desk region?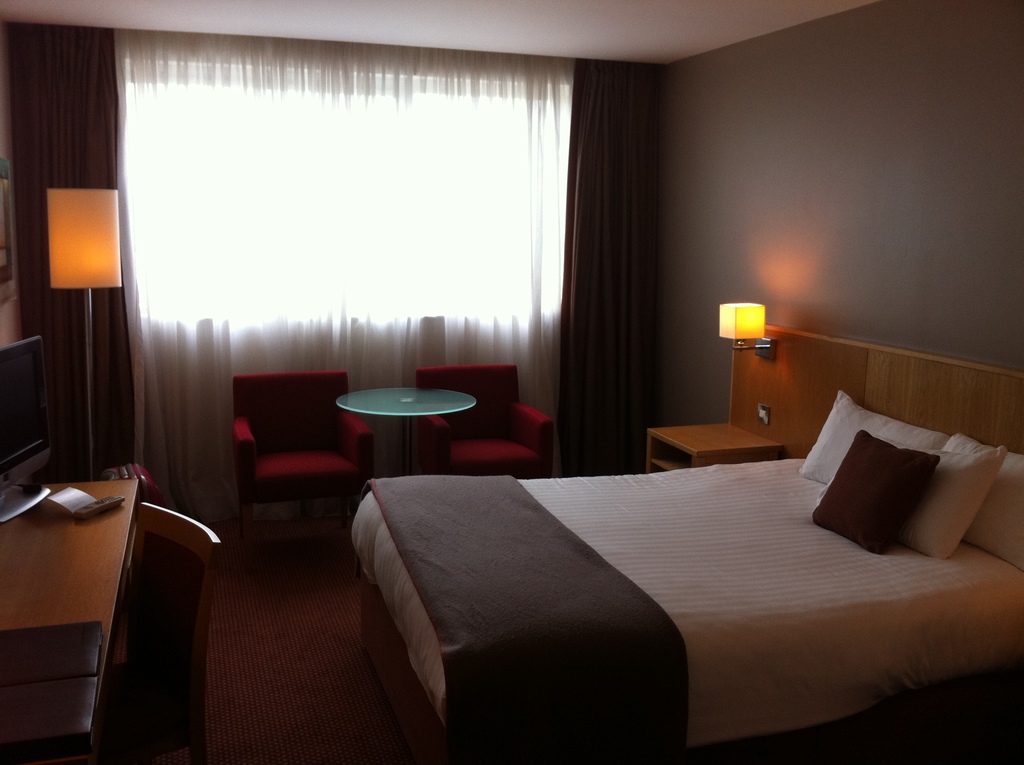
(641, 418, 786, 471)
